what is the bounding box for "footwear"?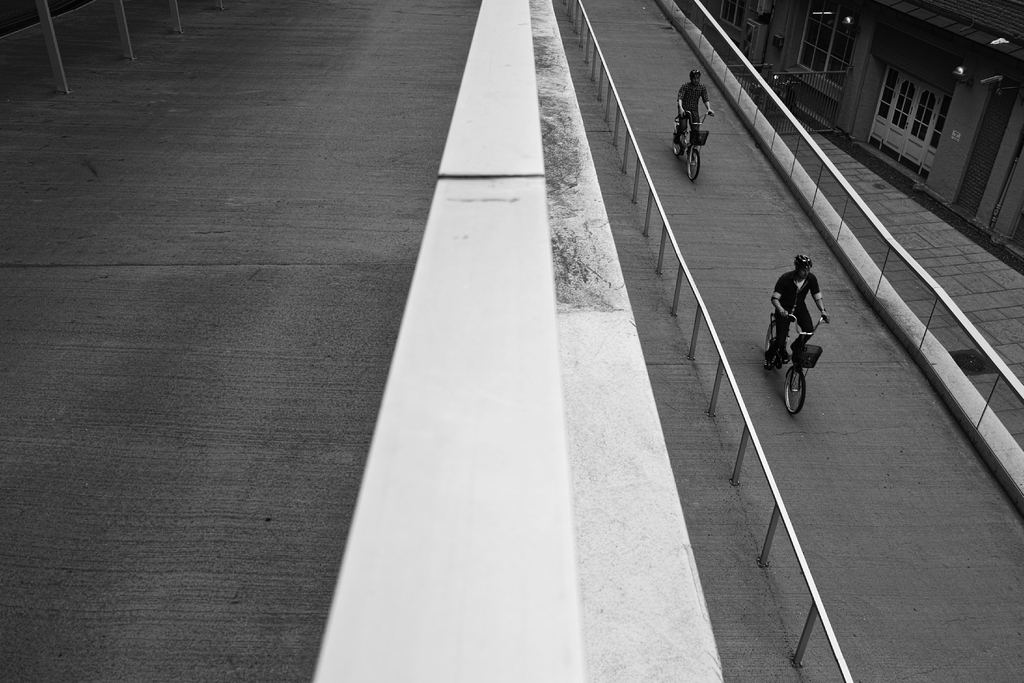
bbox=(673, 139, 682, 155).
